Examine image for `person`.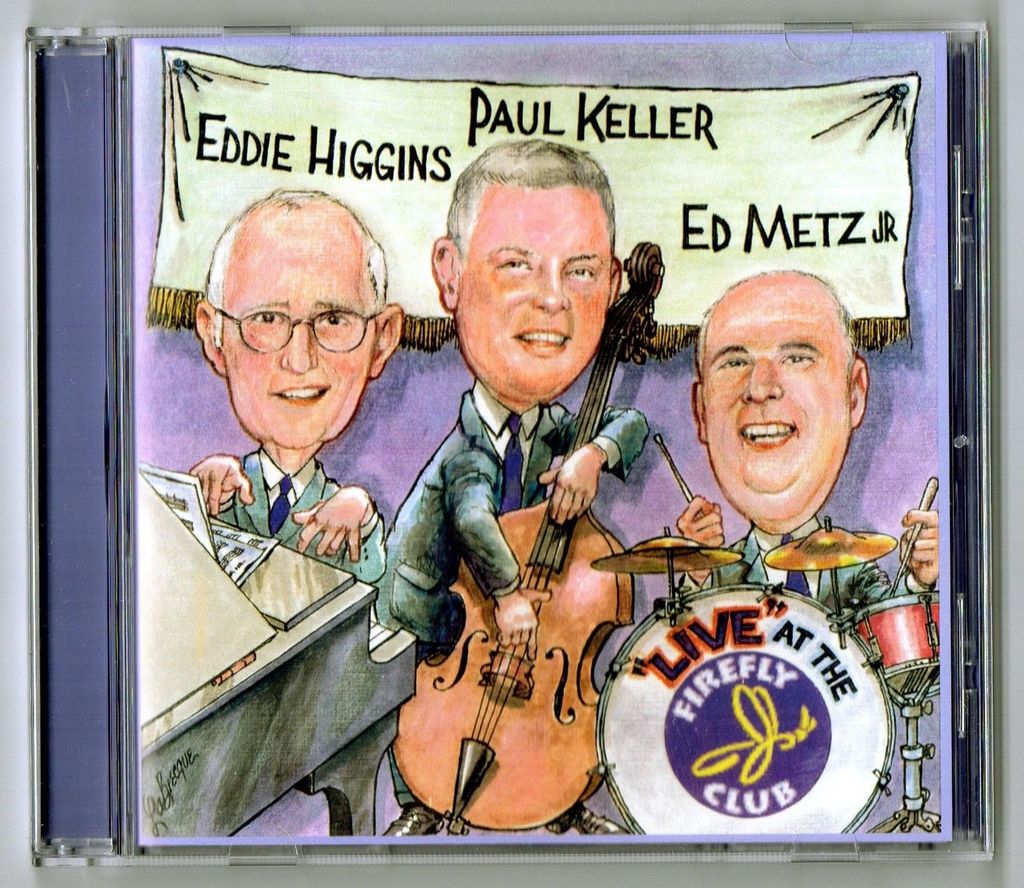
Examination result: (671, 264, 940, 611).
